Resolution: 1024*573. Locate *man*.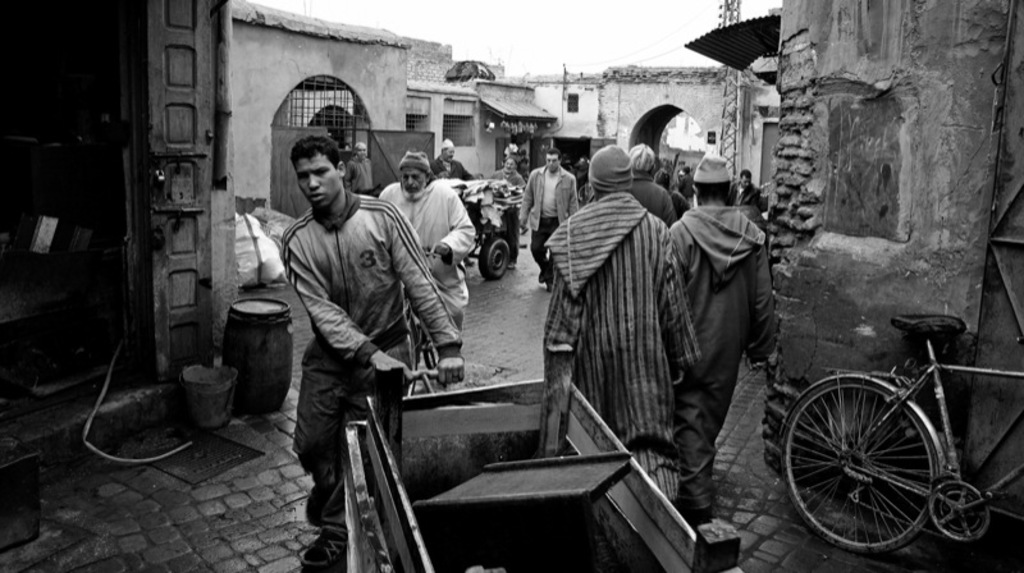
BBox(626, 146, 676, 230).
